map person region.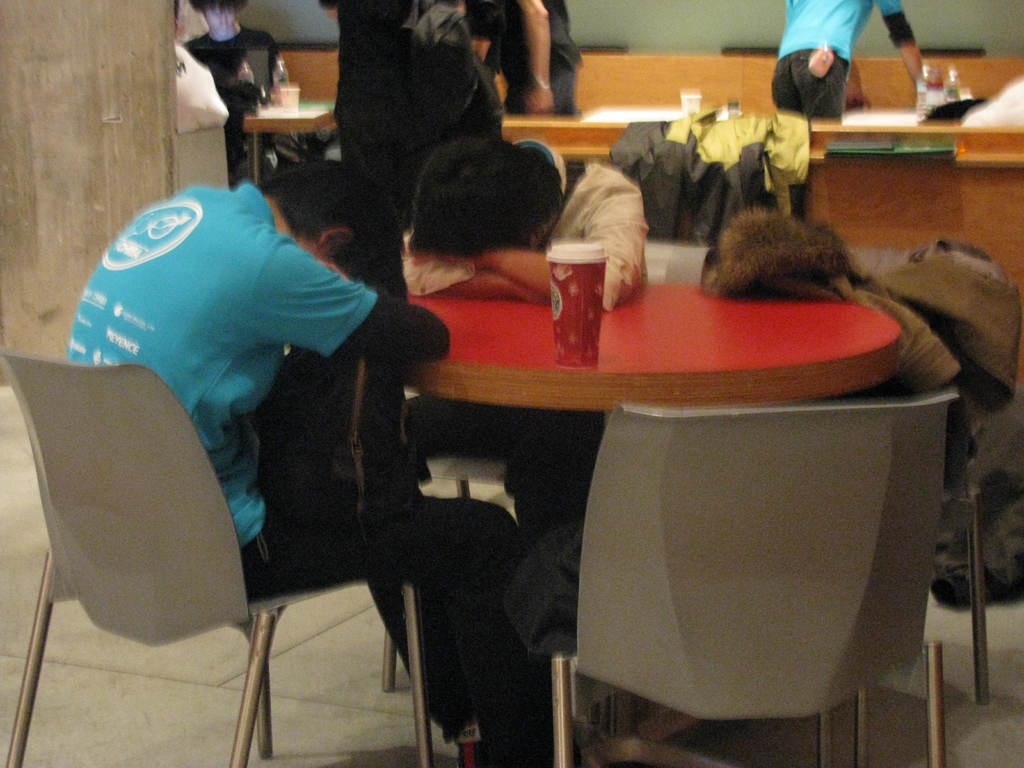
Mapped to box=[782, 0, 932, 118].
